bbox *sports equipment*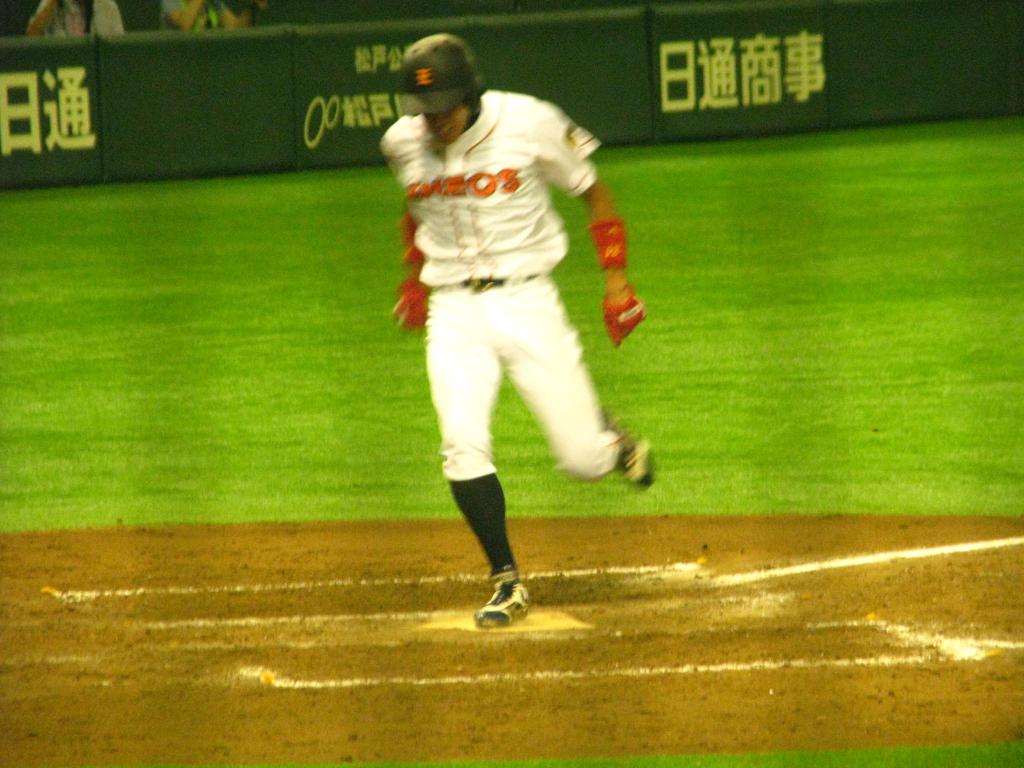
(x1=600, y1=419, x2=659, y2=492)
